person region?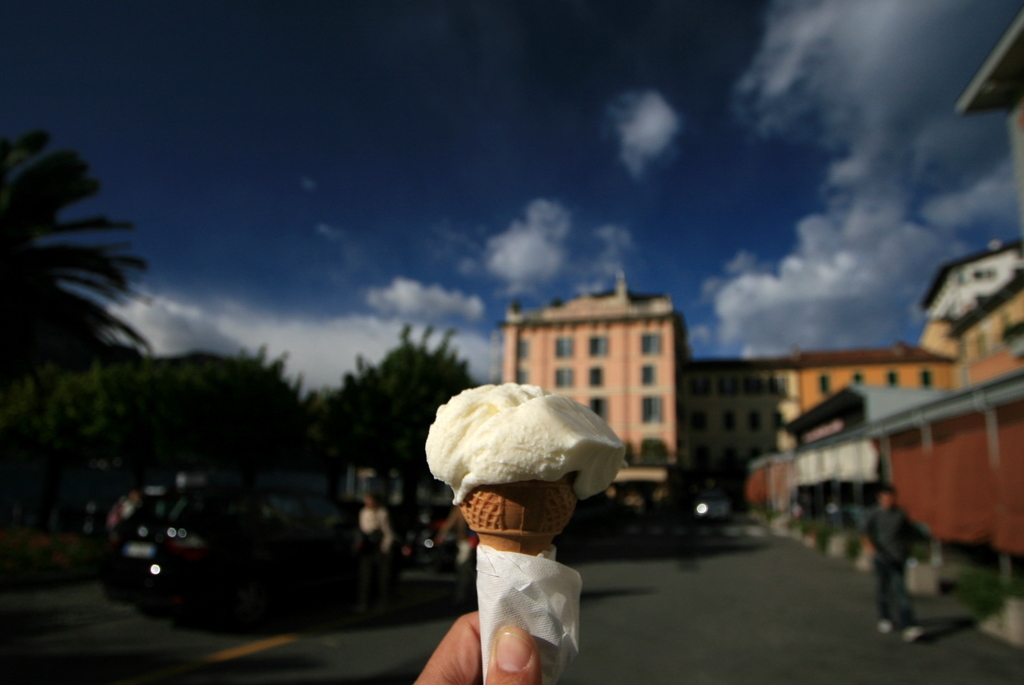
Rect(356, 492, 389, 627)
